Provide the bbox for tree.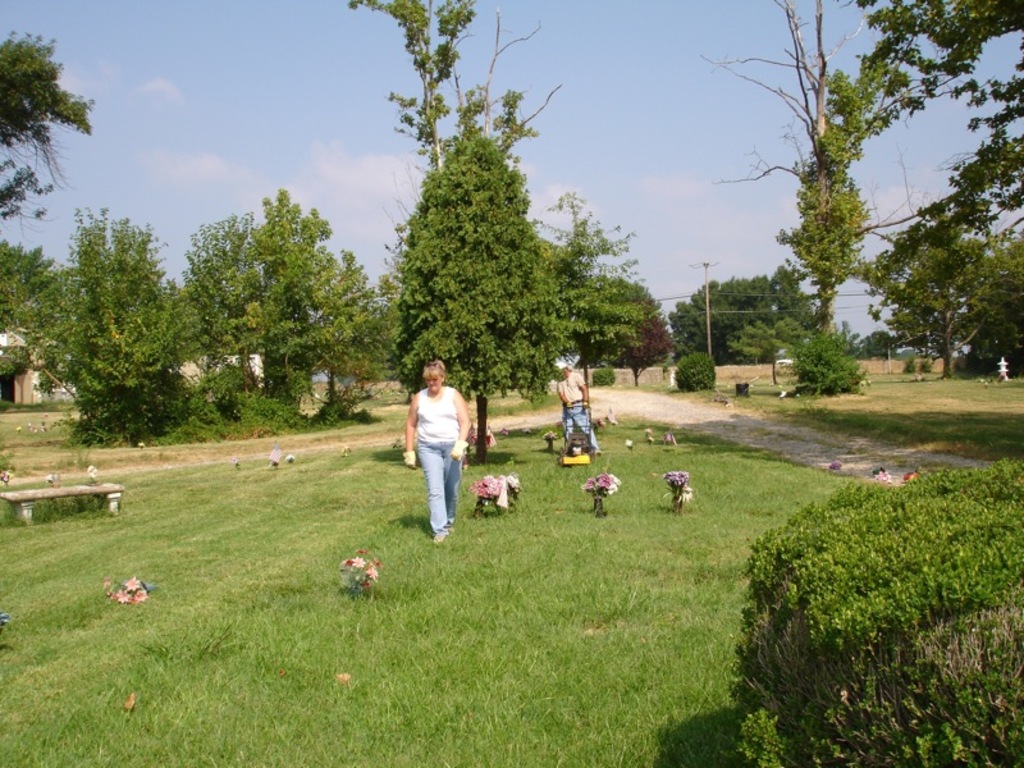
536 183 643 402.
